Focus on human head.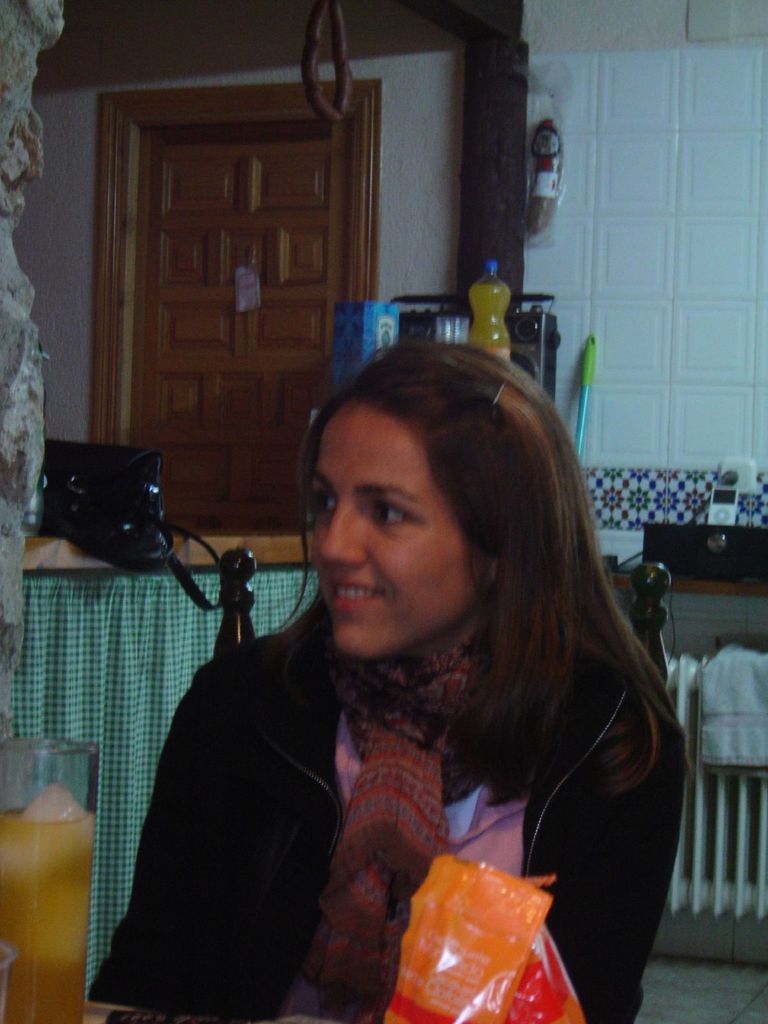
Focused at l=303, t=338, r=586, b=662.
